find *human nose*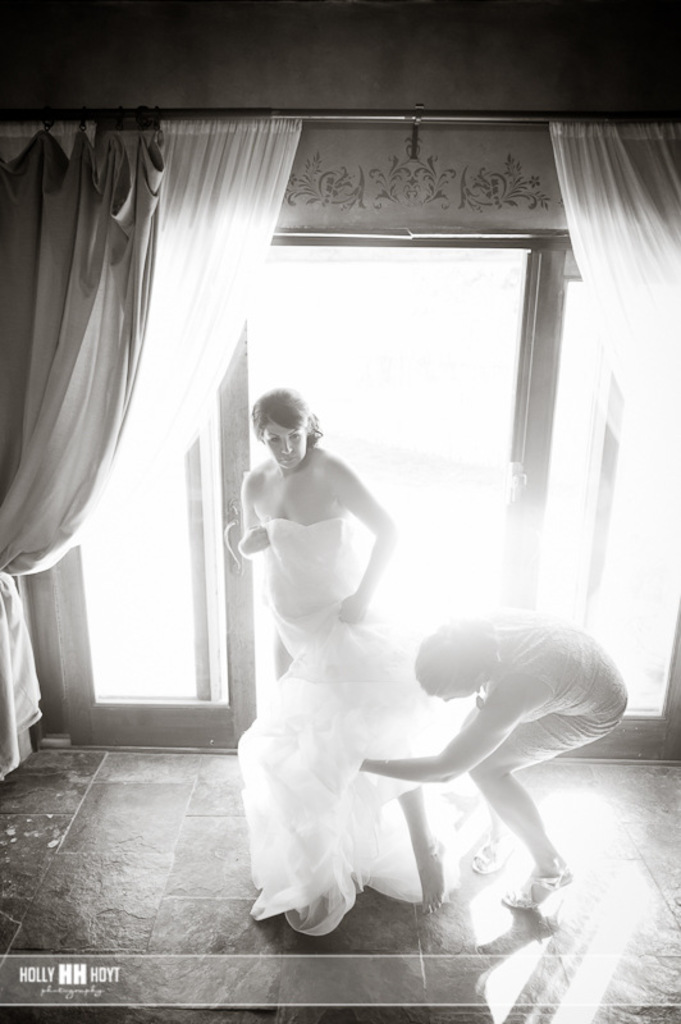
{"x1": 278, "y1": 438, "x2": 293, "y2": 454}
